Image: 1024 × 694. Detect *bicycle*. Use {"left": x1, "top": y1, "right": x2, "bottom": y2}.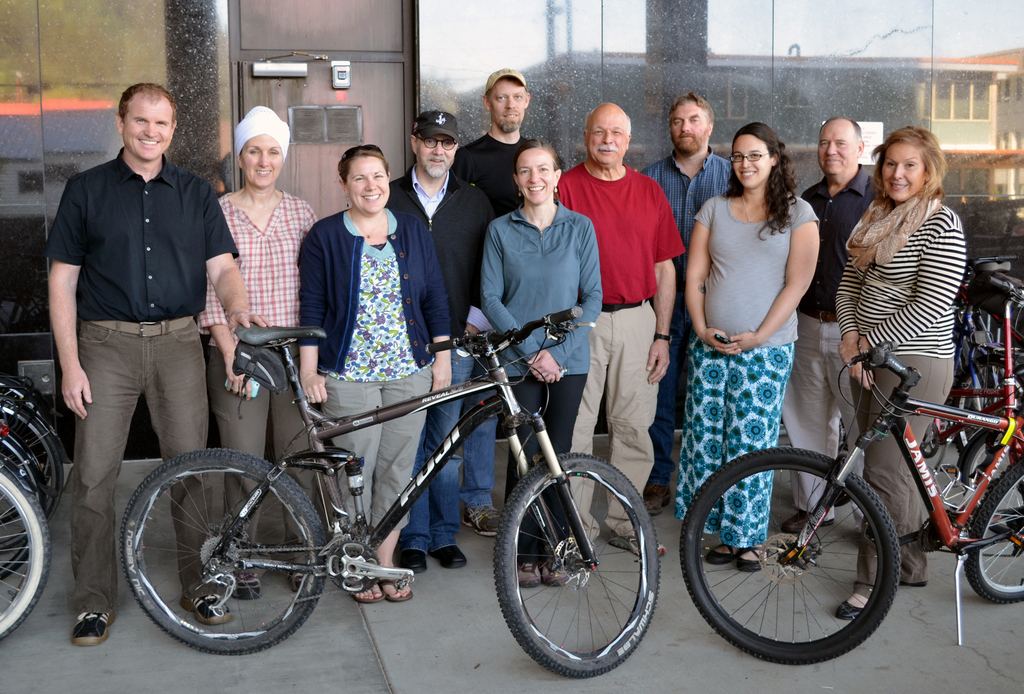
{"left": 680, "top": 341, "right": 1023, "bottom": 669}.
